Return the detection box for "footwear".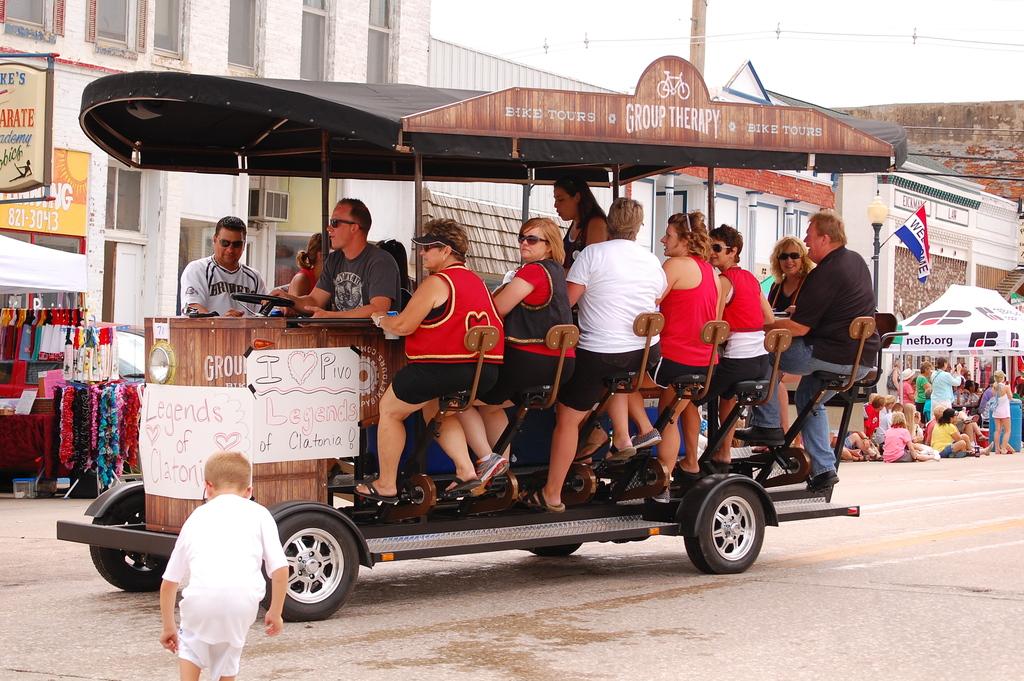
locate(668, 466, 699, 484).
